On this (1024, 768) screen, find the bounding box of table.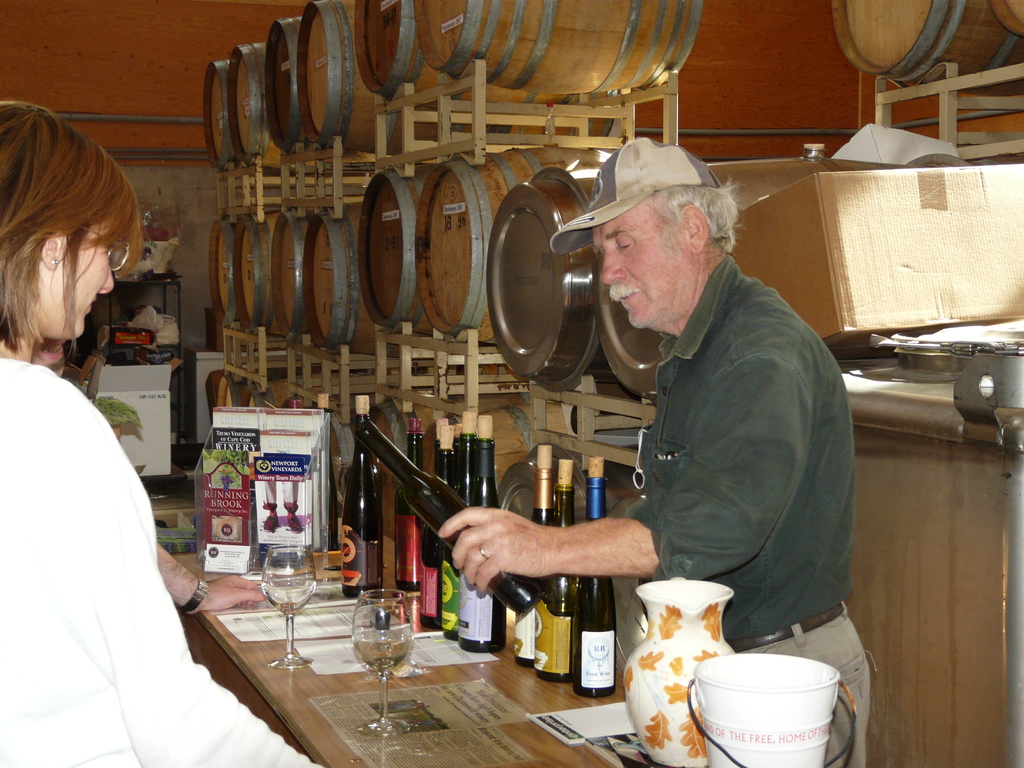
Bounding box: (173,524,710,767).
